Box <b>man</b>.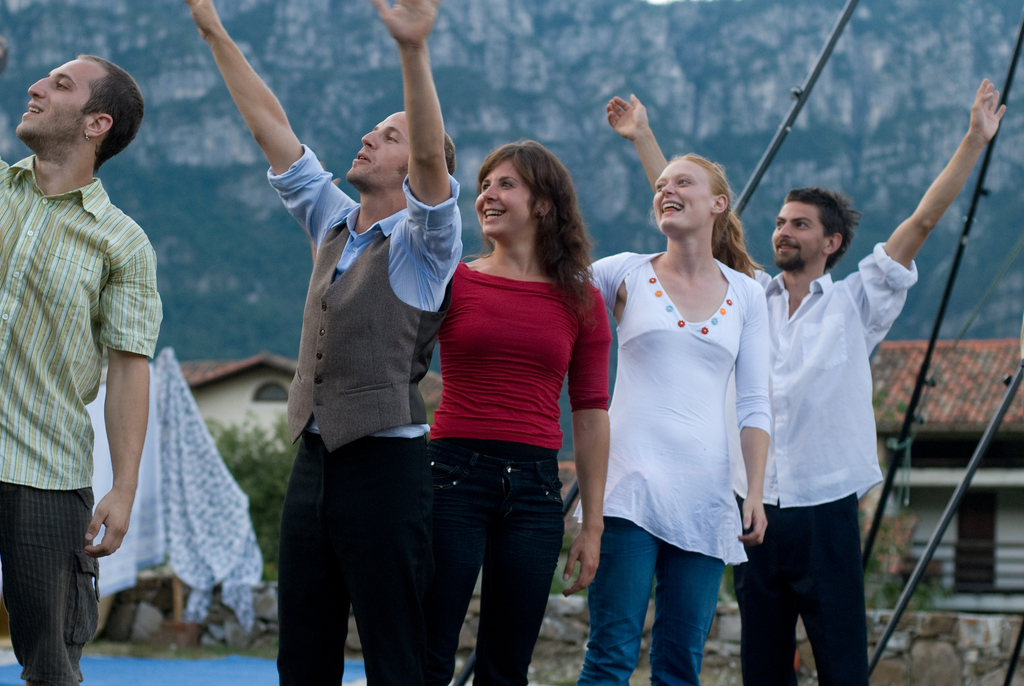
x1=184, y1=0, x2=464, y2=685.
